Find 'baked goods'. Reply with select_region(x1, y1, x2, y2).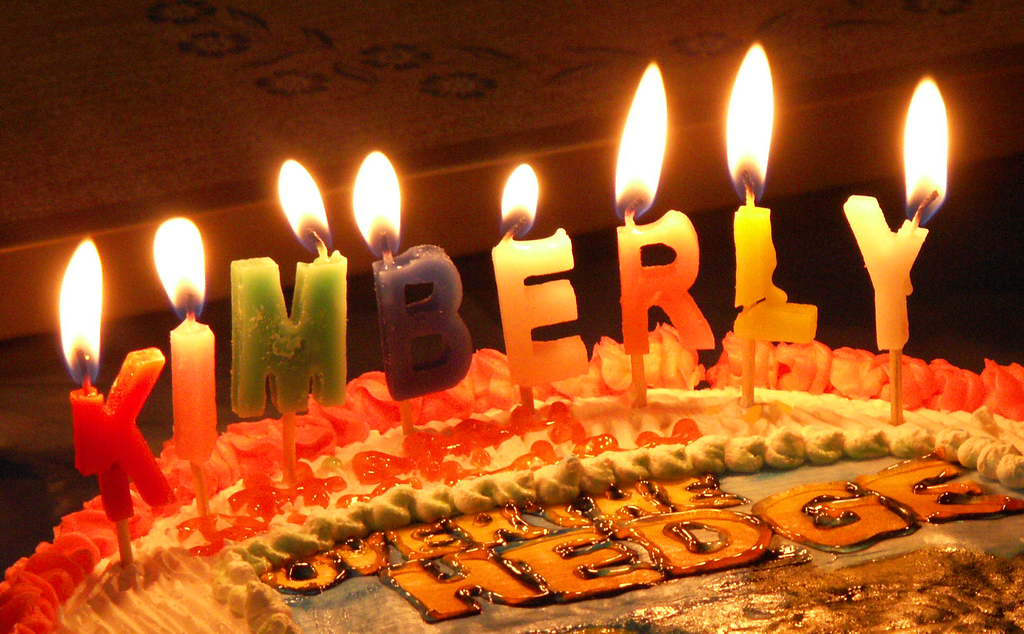
select_region(0, 317, 1023, 633).
